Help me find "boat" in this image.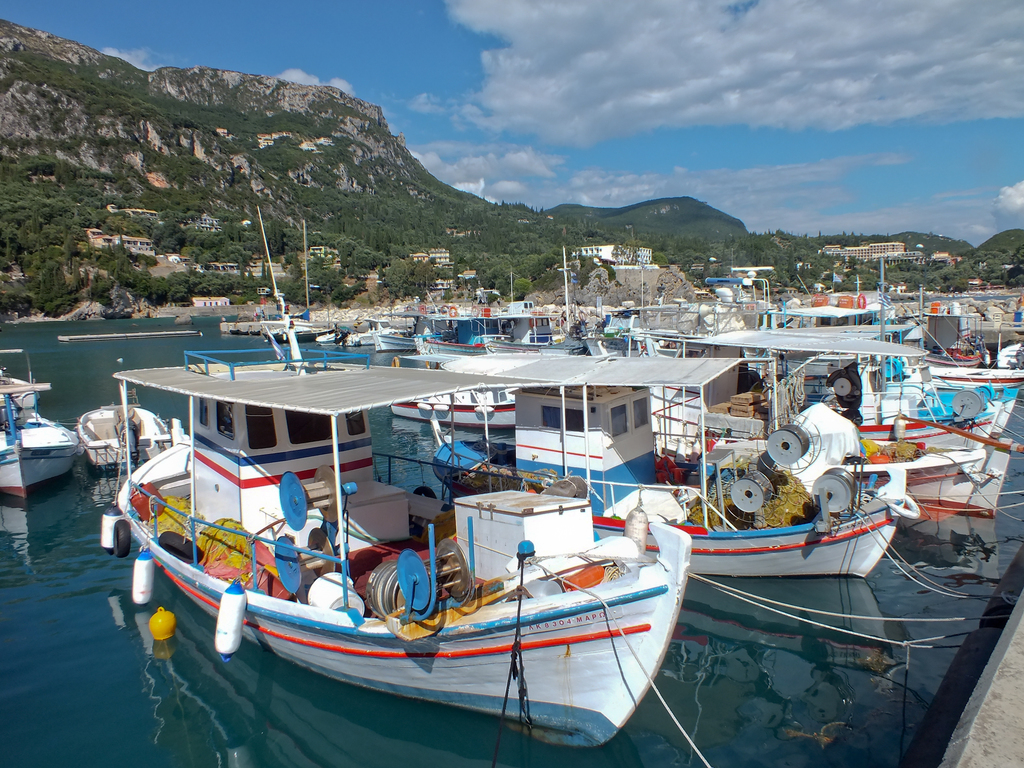
Found it: [left=87, top=389, right=182, bottom=470].
